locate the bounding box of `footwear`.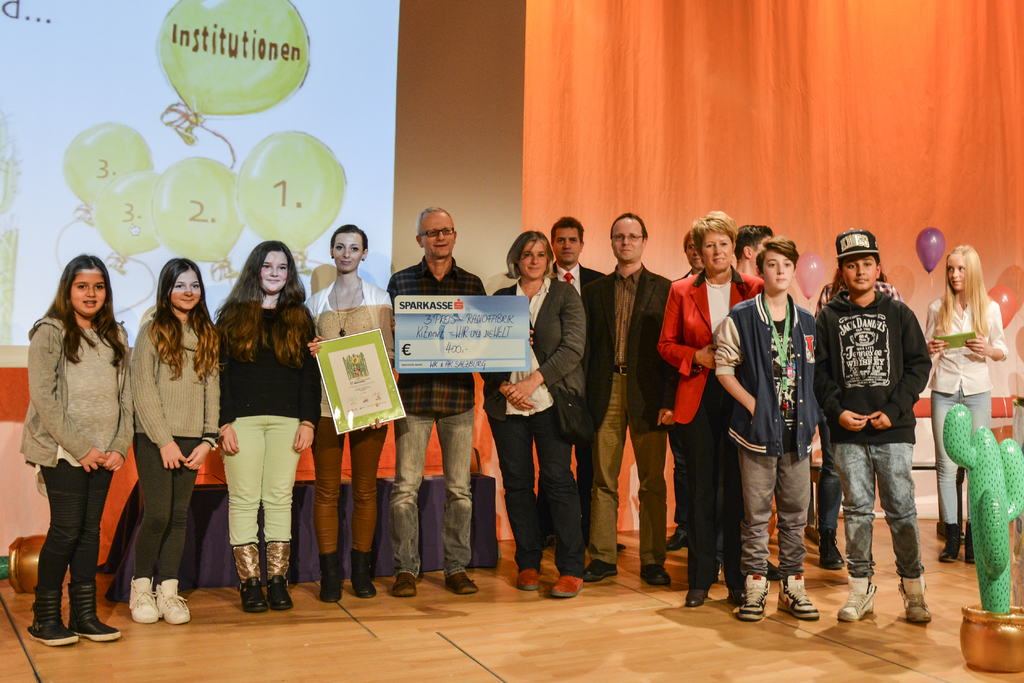
Bounding box: [x1=155, y1=578, x2=193, y2=621].
